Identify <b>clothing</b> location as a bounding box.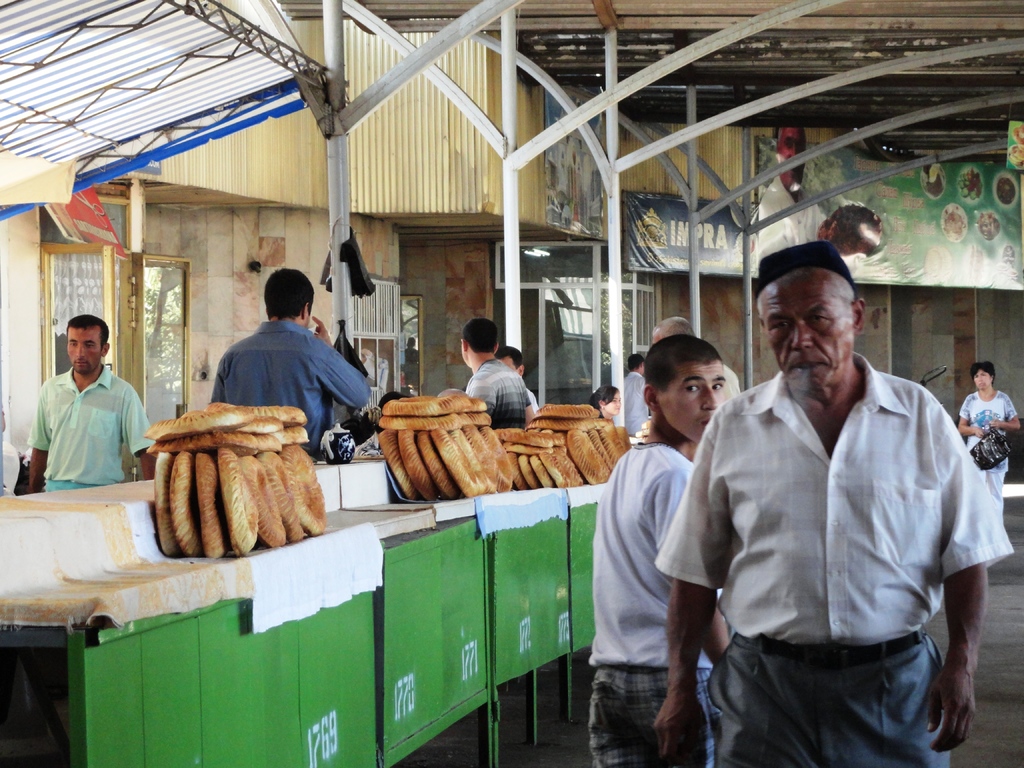
{"left": 655, "top": 355, "right": 1011, "bottom": 767}.
